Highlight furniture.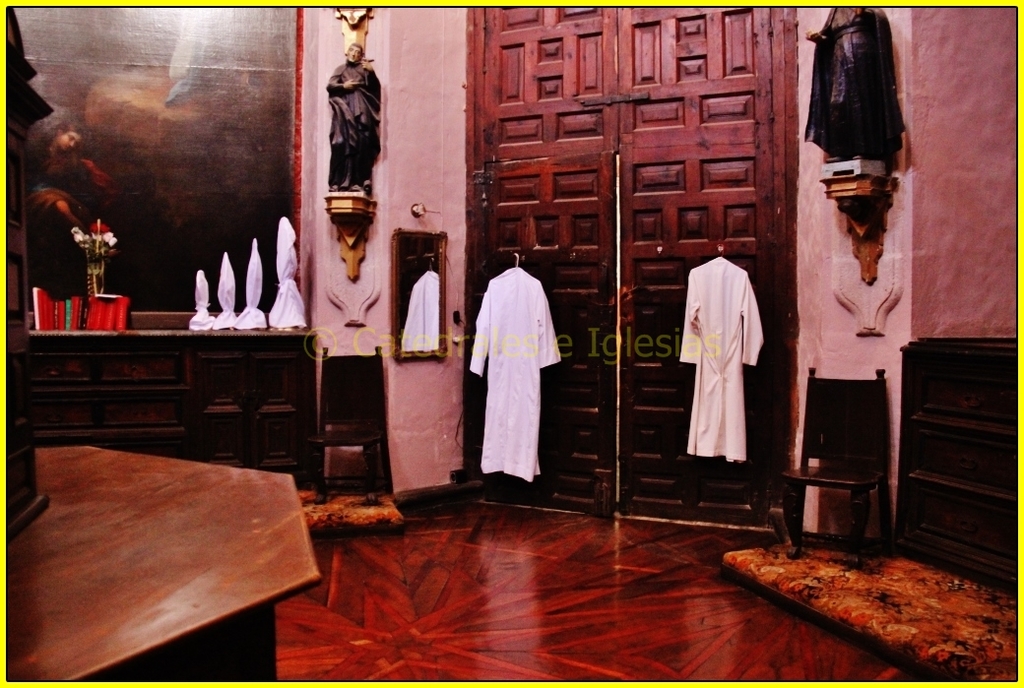
Highlighted region: x1=897 y1=343 x2=1023 y2=598.
